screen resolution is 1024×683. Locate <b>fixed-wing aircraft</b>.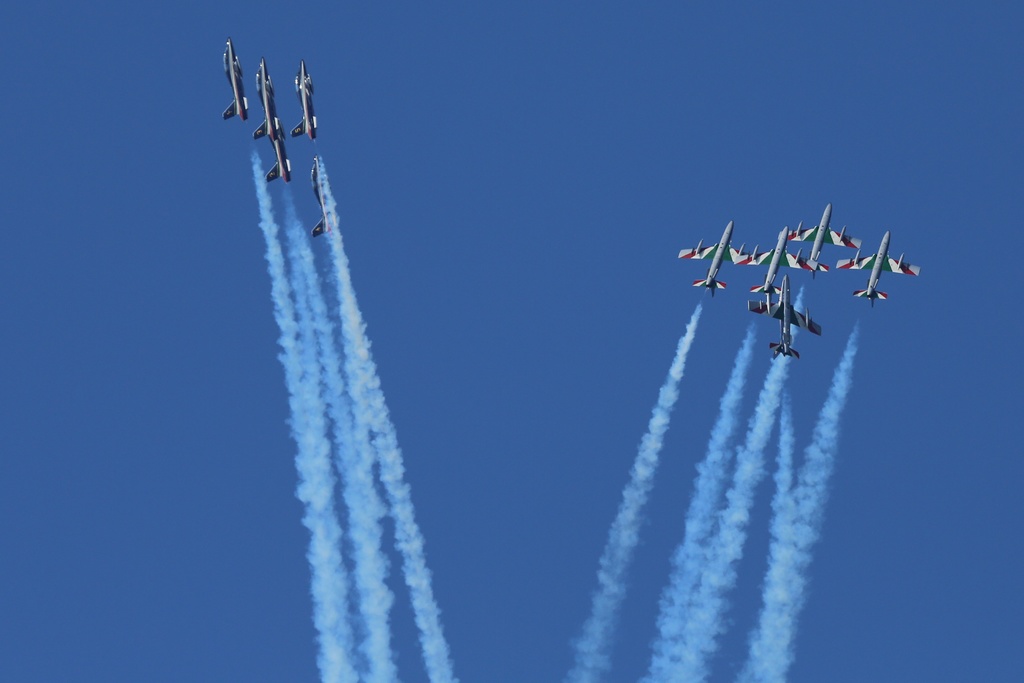
{"left": 291, "top": 58, "right": 316, "bottom": 142}.
